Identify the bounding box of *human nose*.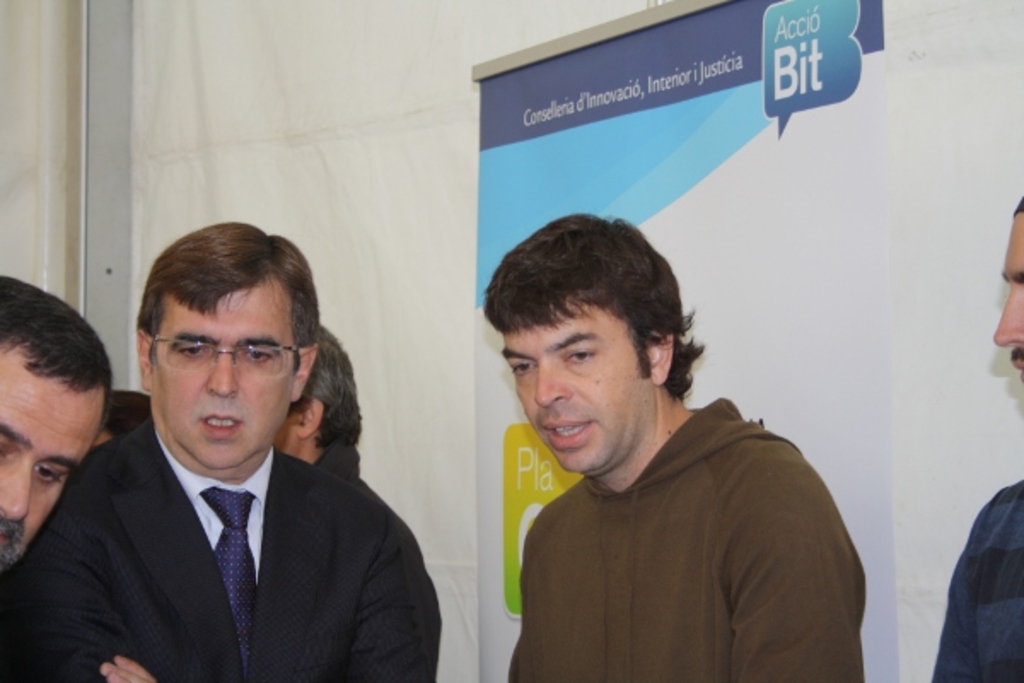
<region>205, 359, 239, 393</region>.
